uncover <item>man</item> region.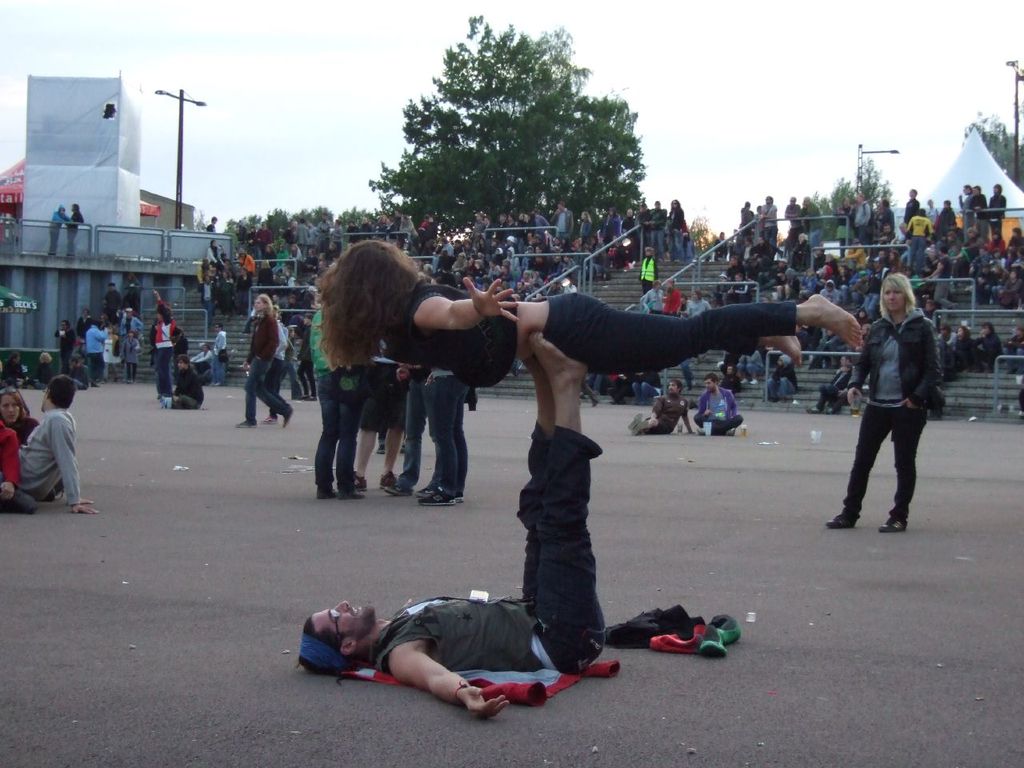
Uncovered: bbox=(723, 271, 753, 310).
